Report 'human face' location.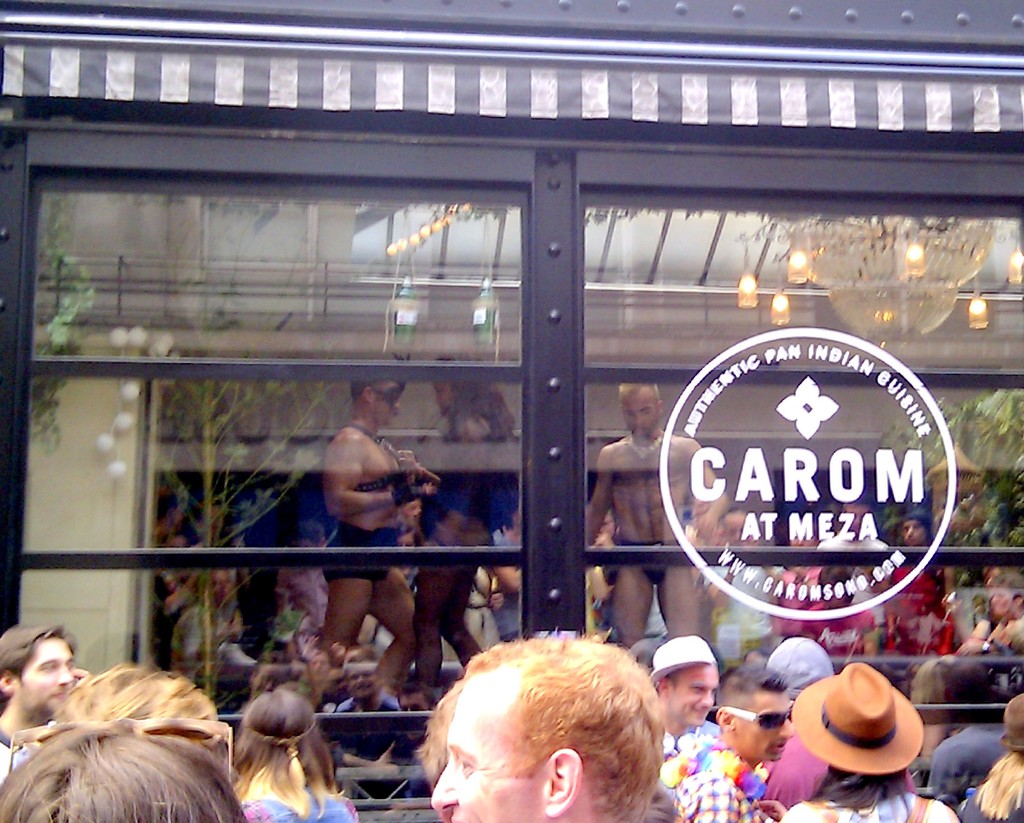
Report: pyautogui.locateOnScreen(739, 691, 794, 758).
